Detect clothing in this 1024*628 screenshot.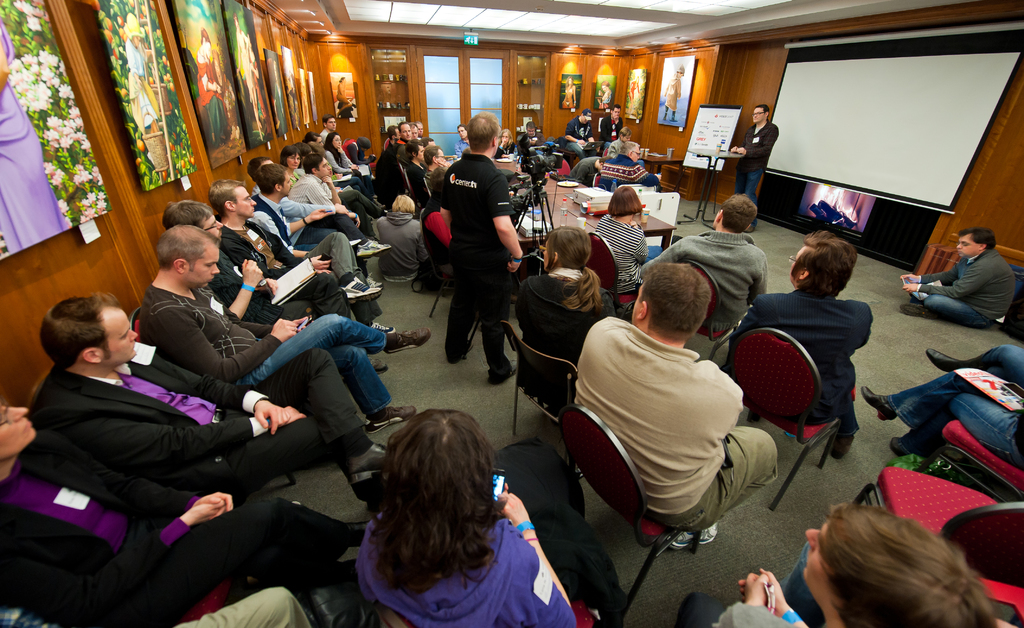
Detection: <box>493,141,518,158</box>.
